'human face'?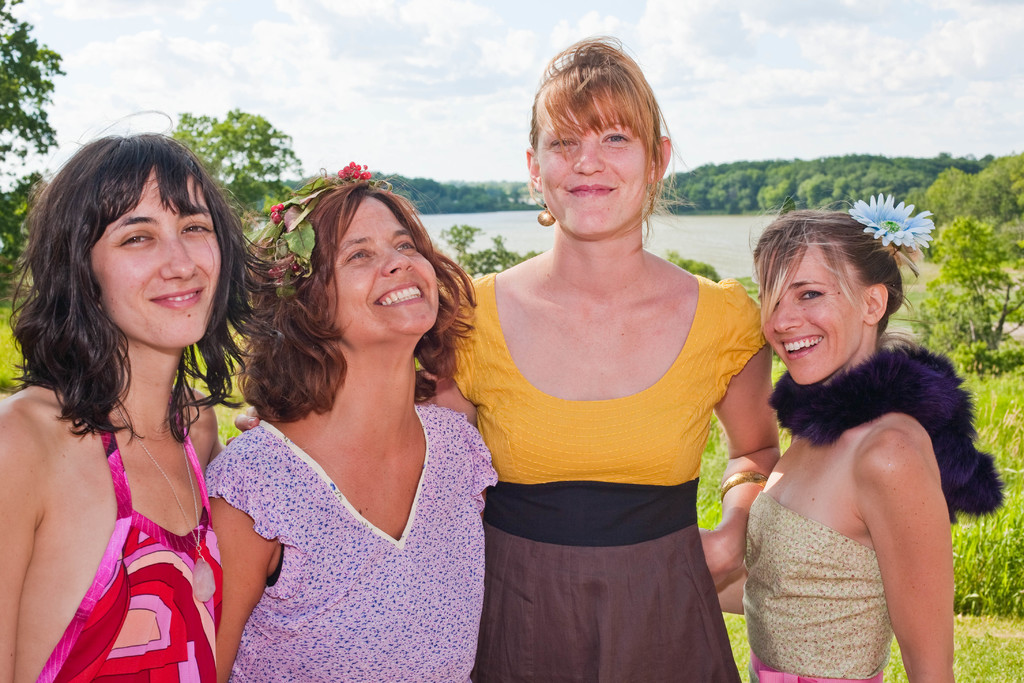
BBox(535, 89, 652, 236)
